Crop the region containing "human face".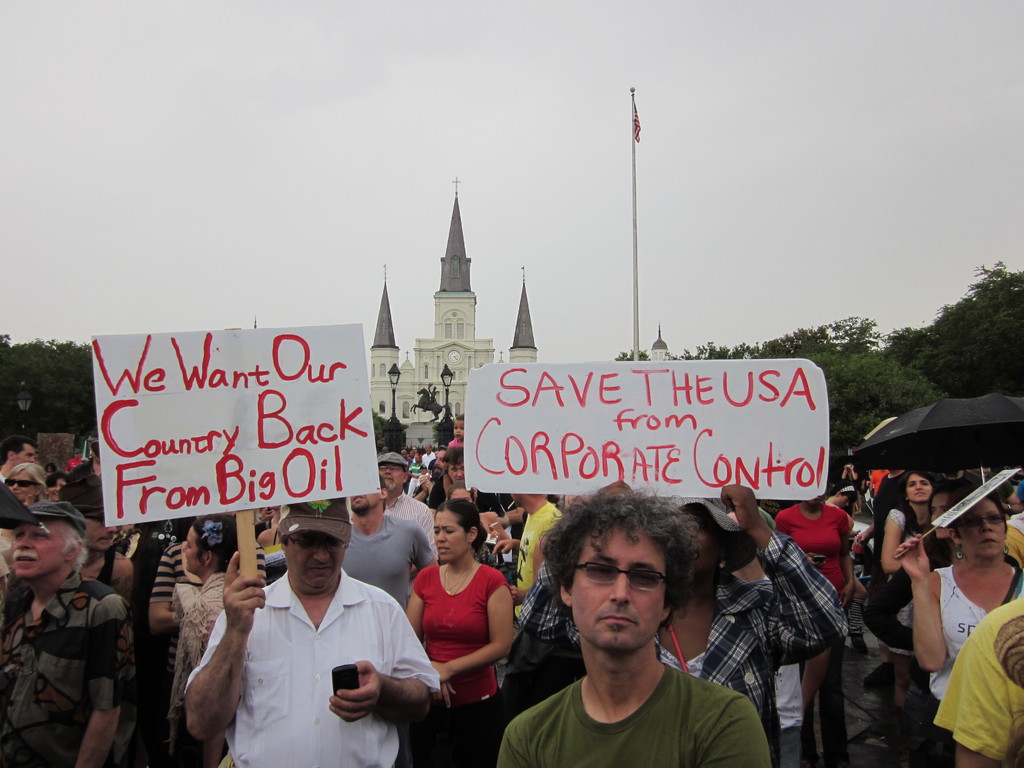
Crop region: left=454, top=418, right=465, bottom=440.
